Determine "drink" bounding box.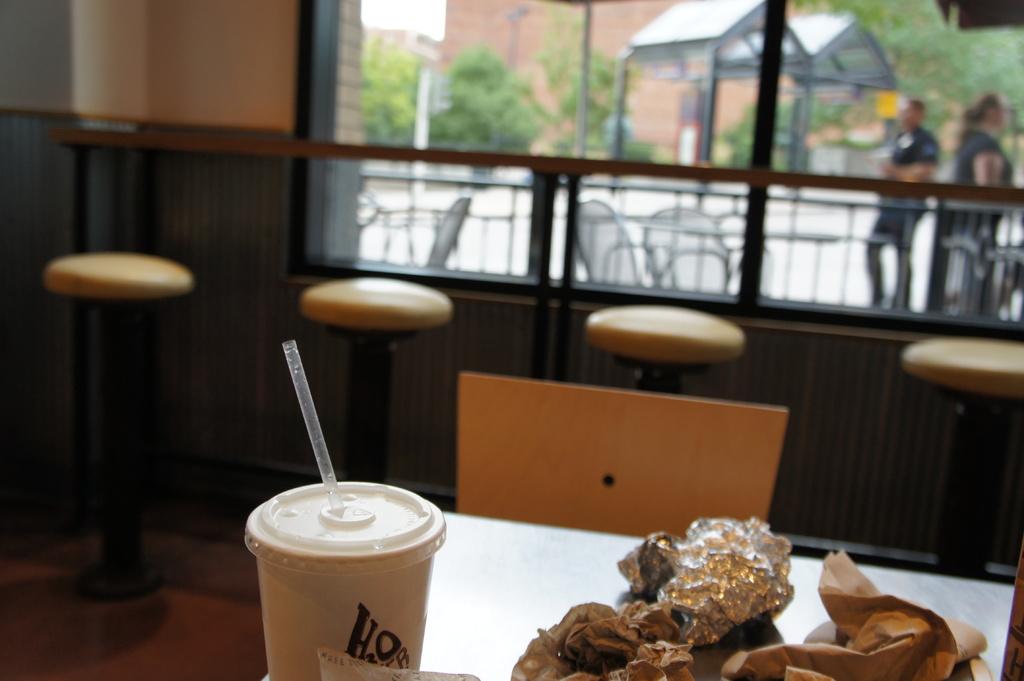
Determined: 258/395/445/658.
